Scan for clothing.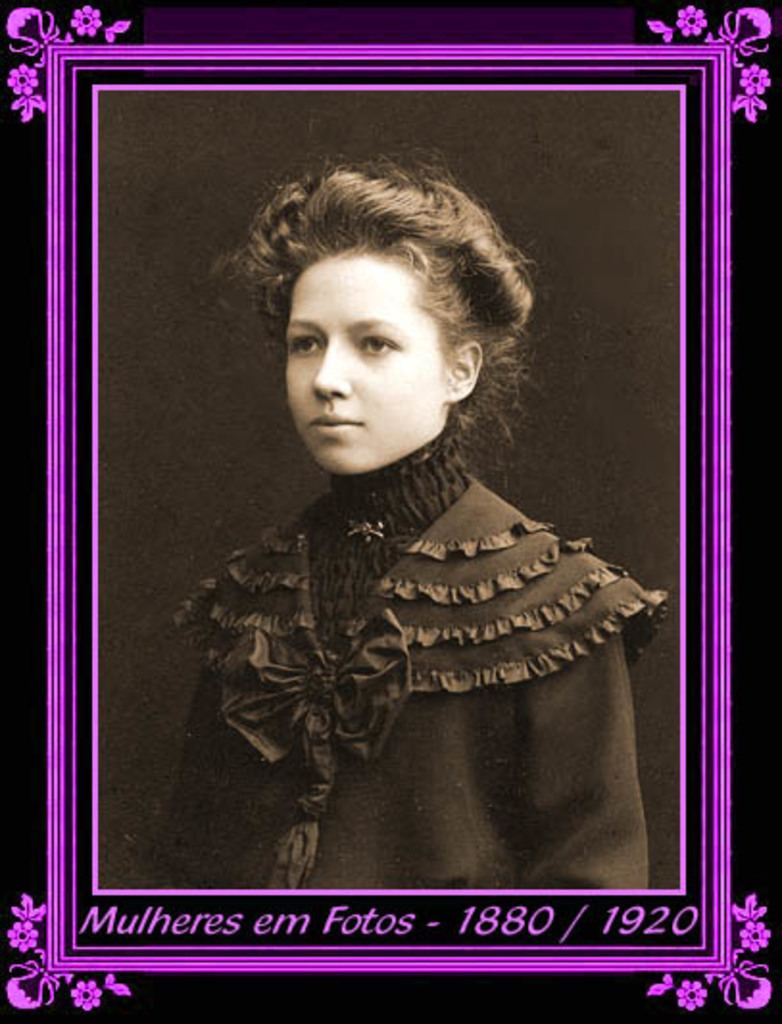
Scan result: BBox(133, 425, 705, 886).
